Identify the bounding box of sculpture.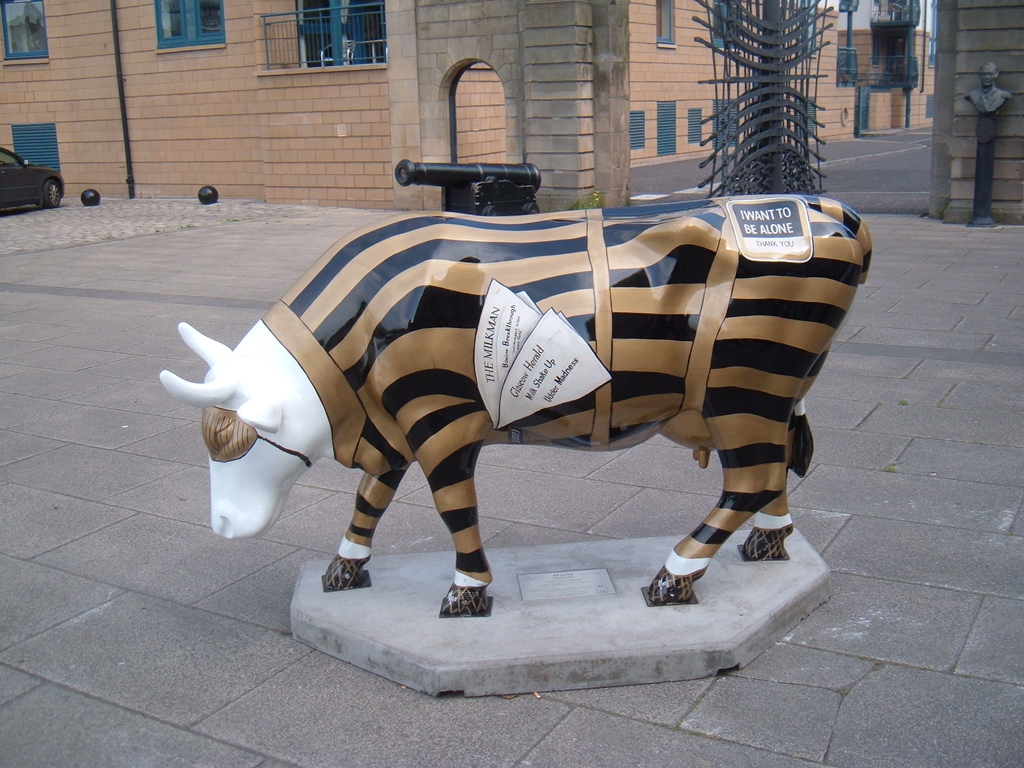
crop(152, 207, 876, 624).
